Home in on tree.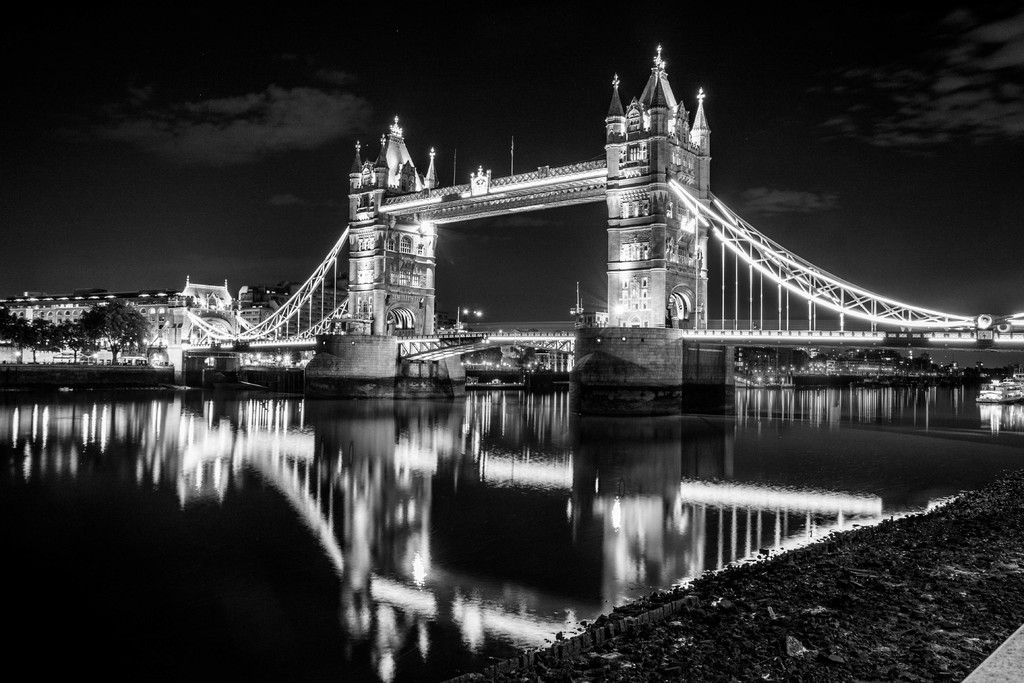
Homed in at <box>80,303,154,366</box>.
